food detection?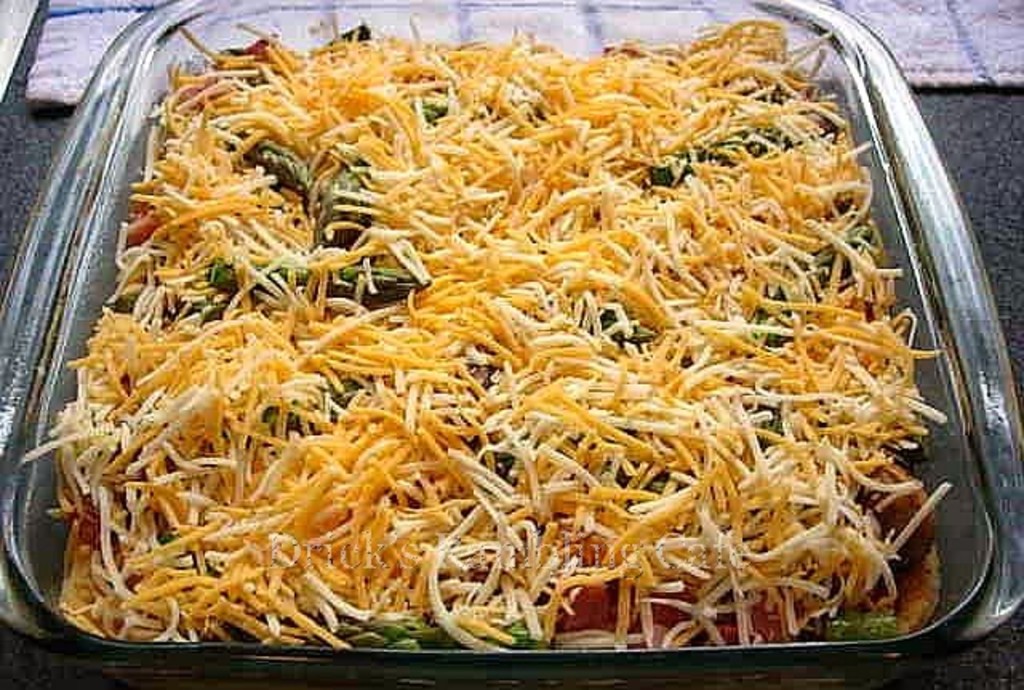
(x1=54, y1=0, x2=992, y2=644)
